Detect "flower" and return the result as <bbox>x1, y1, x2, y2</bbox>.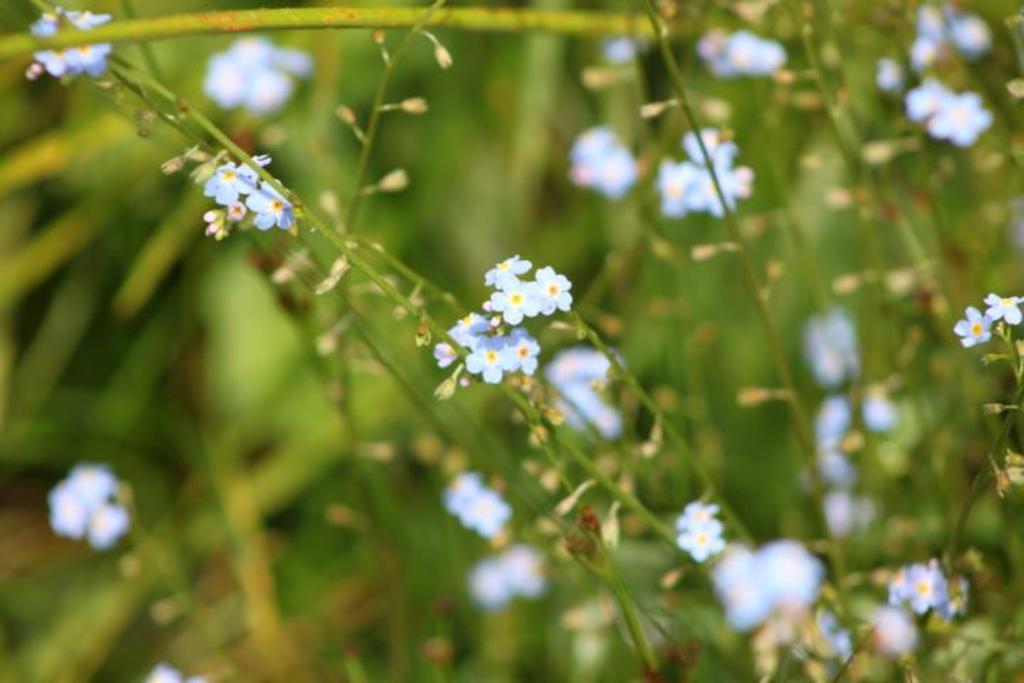
<bbox>590, 147, 636, 196</bbox>.
